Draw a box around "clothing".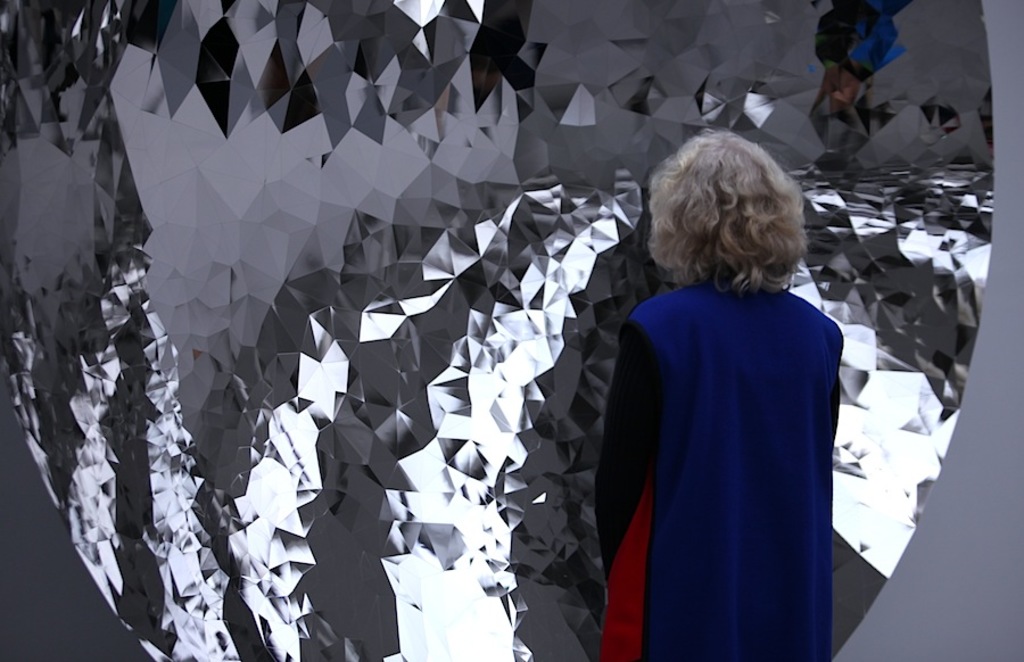
[x1=613, y1=254, x2=841, y2=649].
